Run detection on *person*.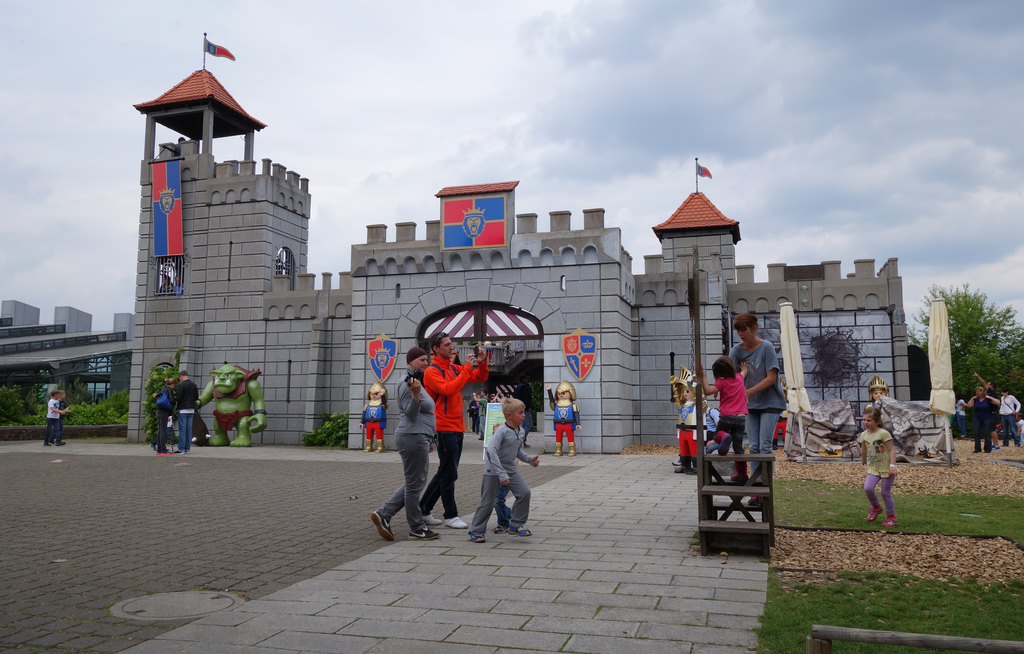
Result: bbox=[771, 375, 790, 450].
